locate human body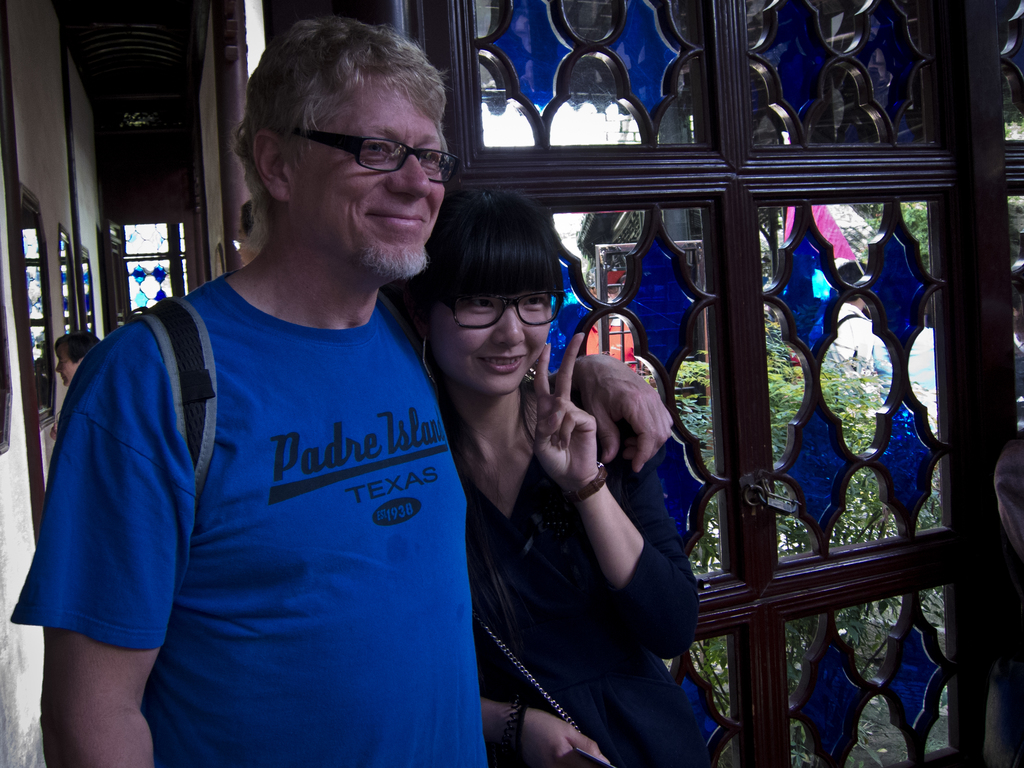
385/184/687/767
